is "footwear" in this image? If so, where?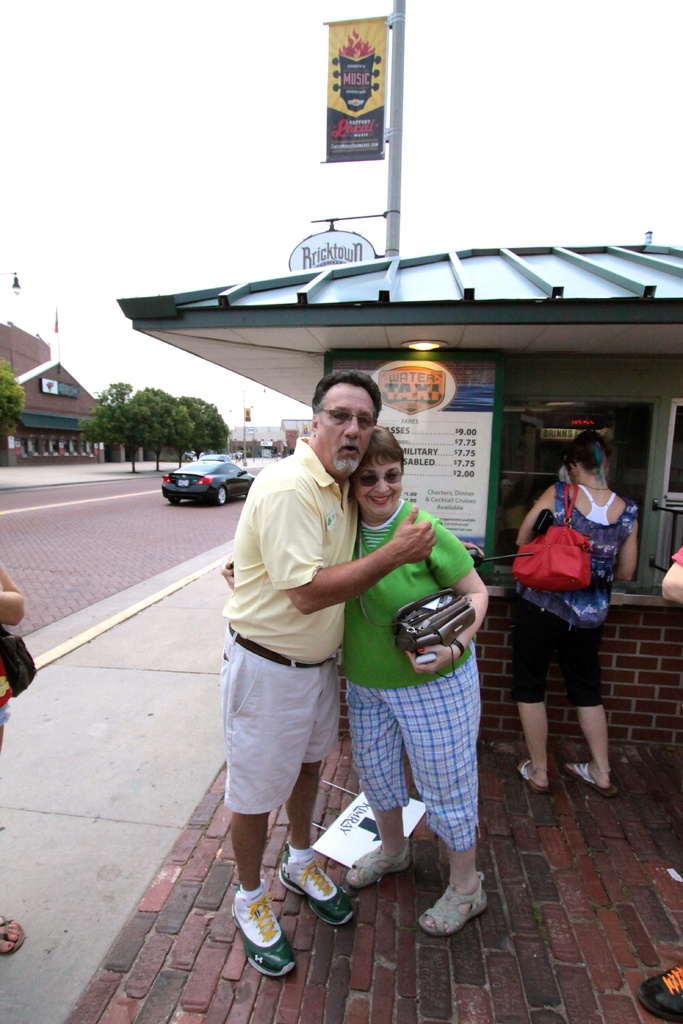
Yes, at <box>418,874,493,937</box>.
